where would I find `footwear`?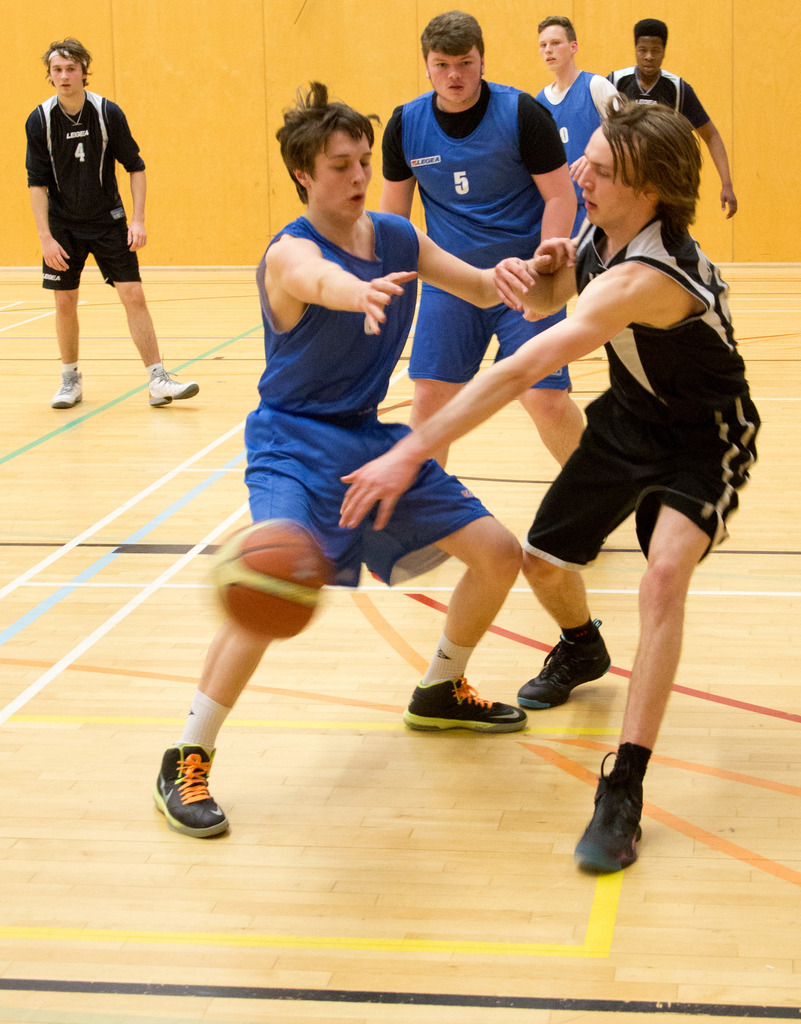
At (left=404, top=673, right=526, bottom=730).
